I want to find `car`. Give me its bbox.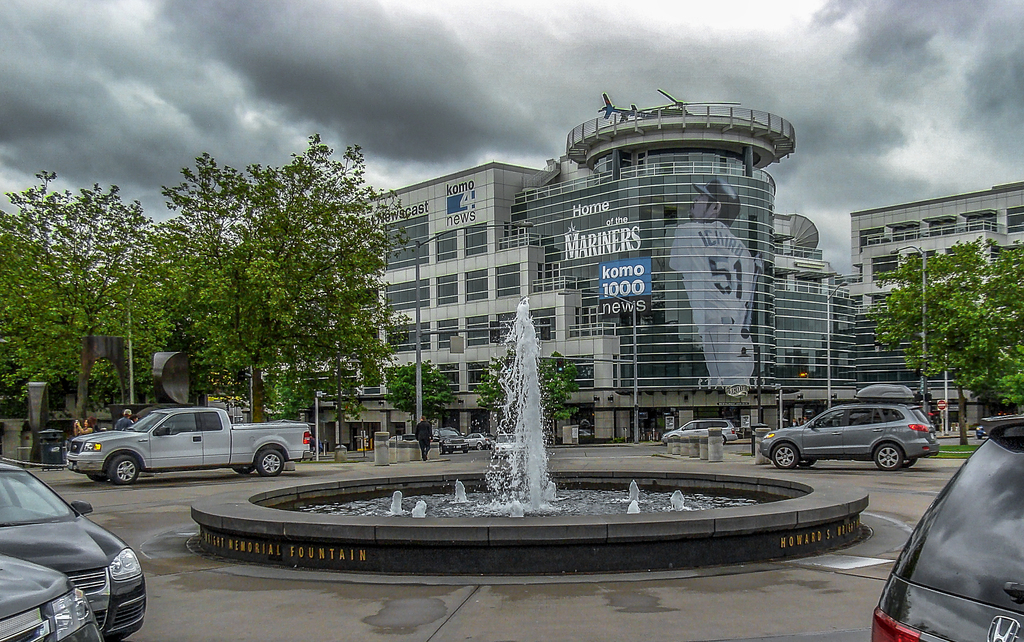
box(390, 438, 404, 441).
